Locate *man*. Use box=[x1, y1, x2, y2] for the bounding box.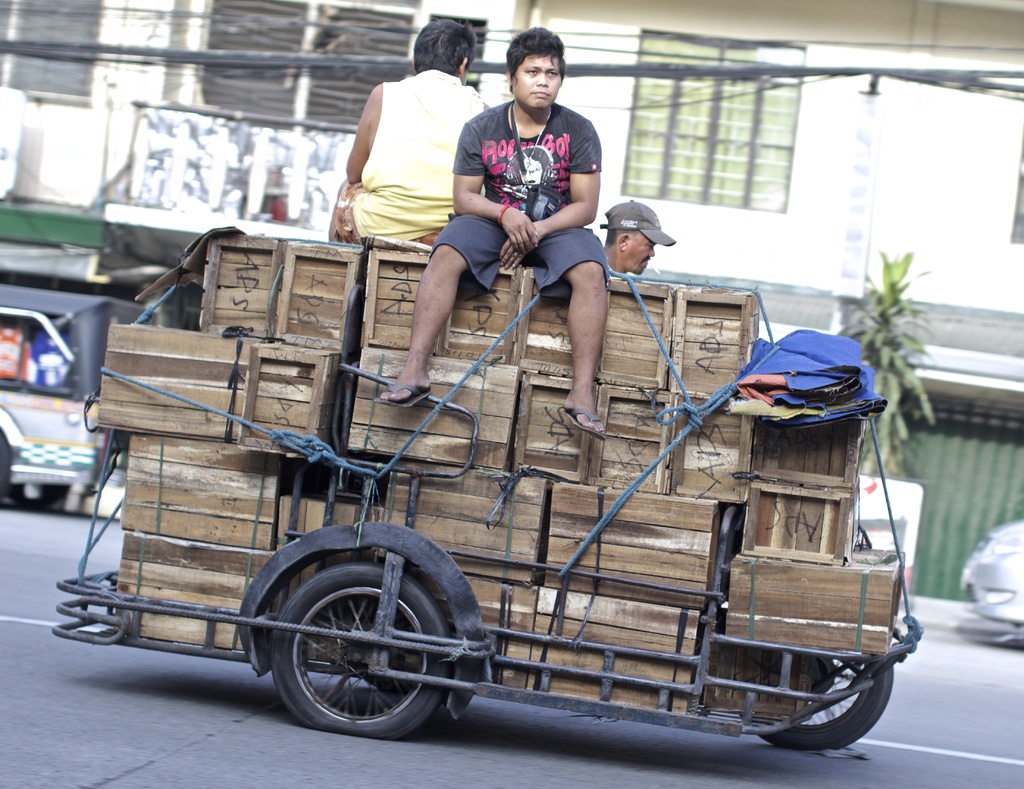
box=[600, 199, 661, 276].
